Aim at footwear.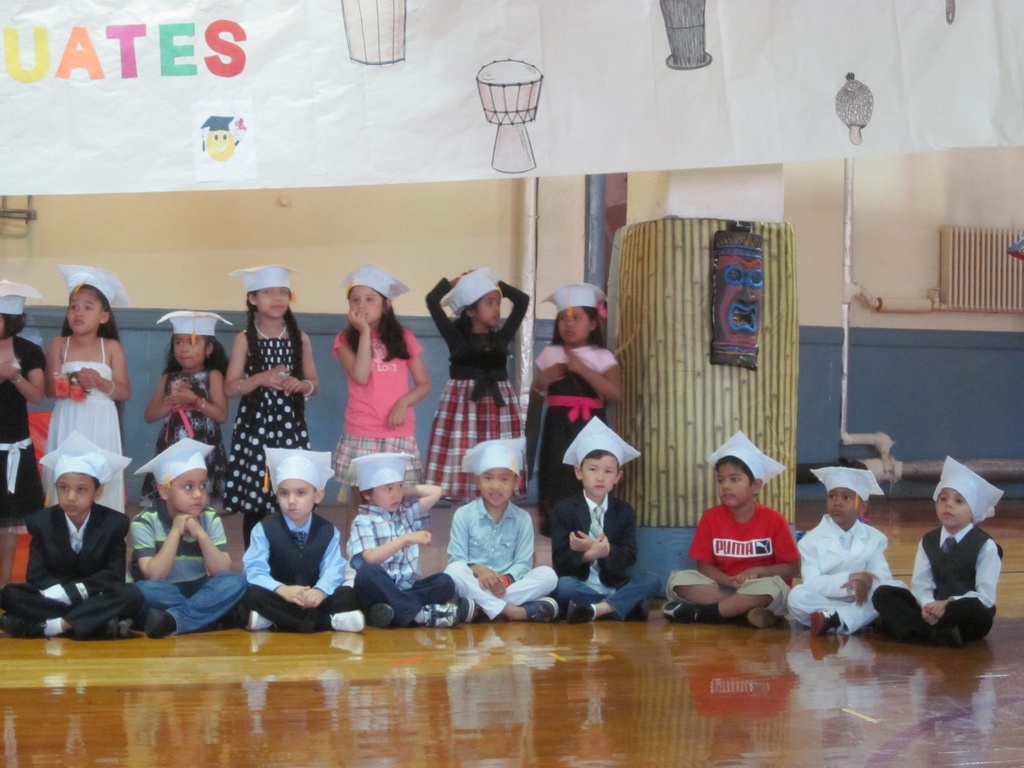
Aimed at pyautogui.locateOnScreen(143, 610, 175, 639).
